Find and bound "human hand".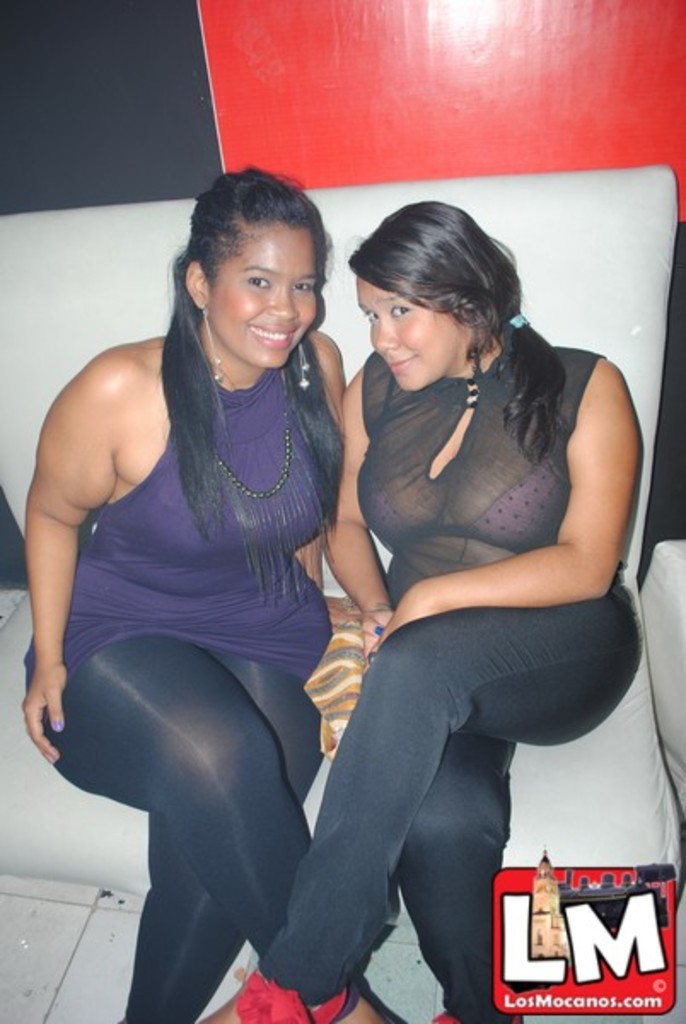
Bound: 360:609:391:657.
